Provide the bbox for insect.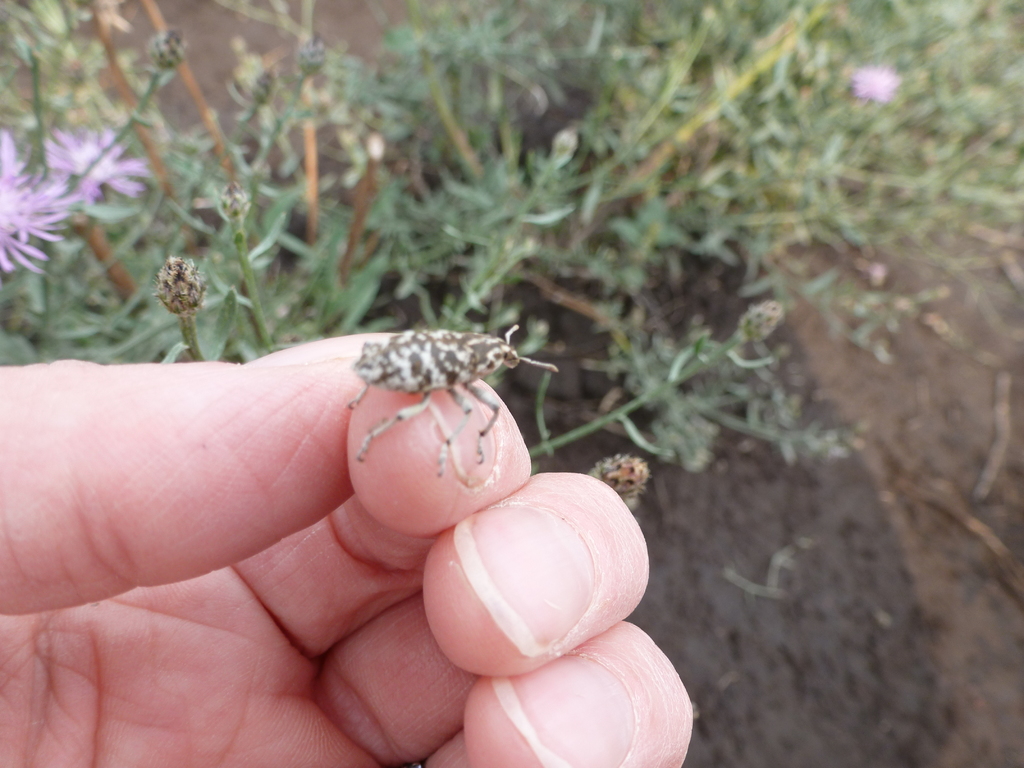
<box>342,323,557,479</box>.
